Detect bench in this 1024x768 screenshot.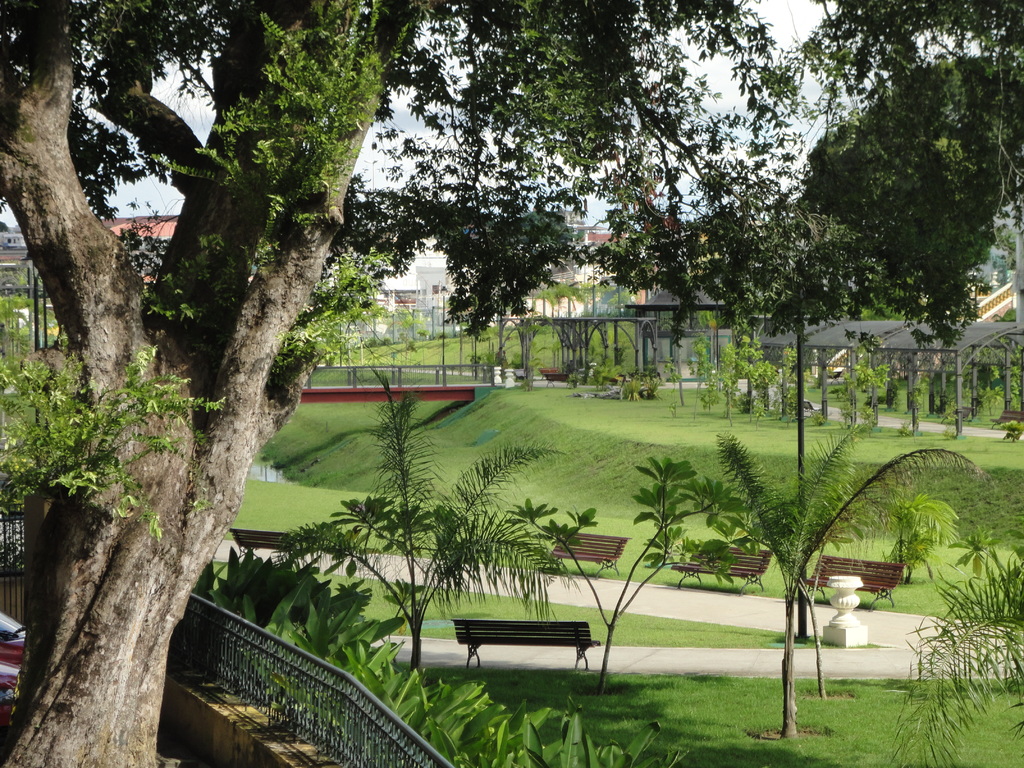
Detection: 536,362,563,381.
